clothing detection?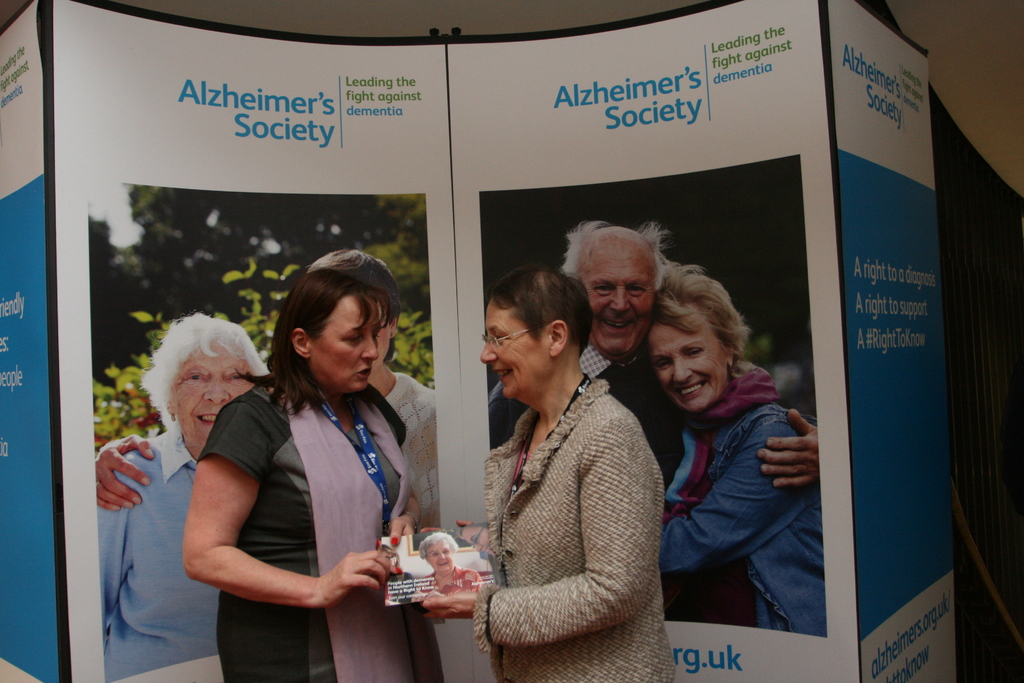
[96,419,221,682]
